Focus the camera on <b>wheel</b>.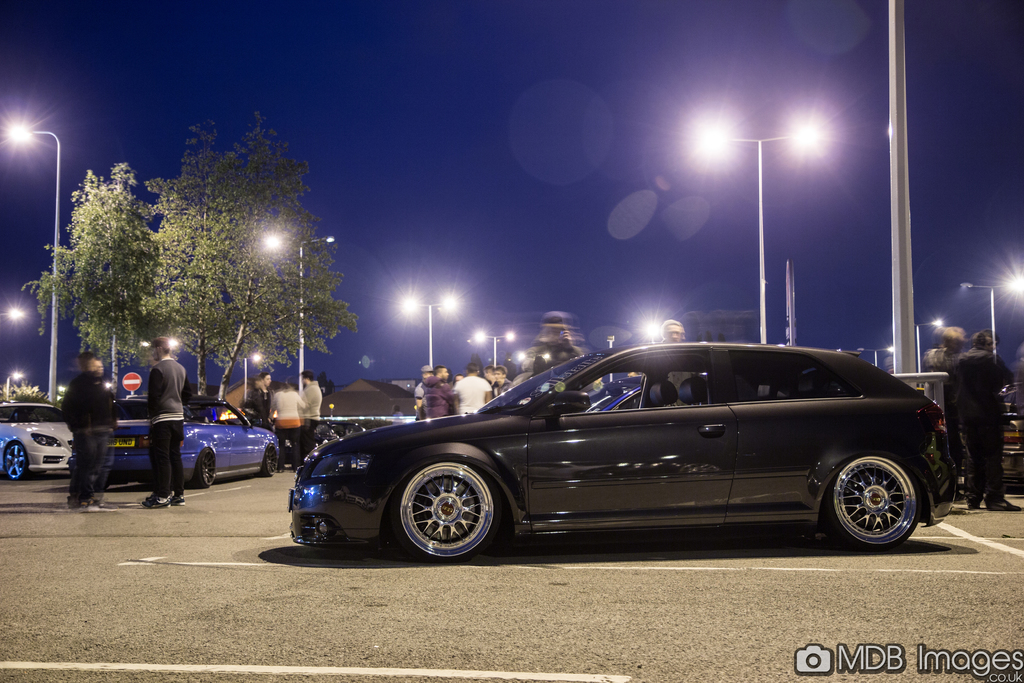
Focus region: BBox(829, 456, 925, 547).
